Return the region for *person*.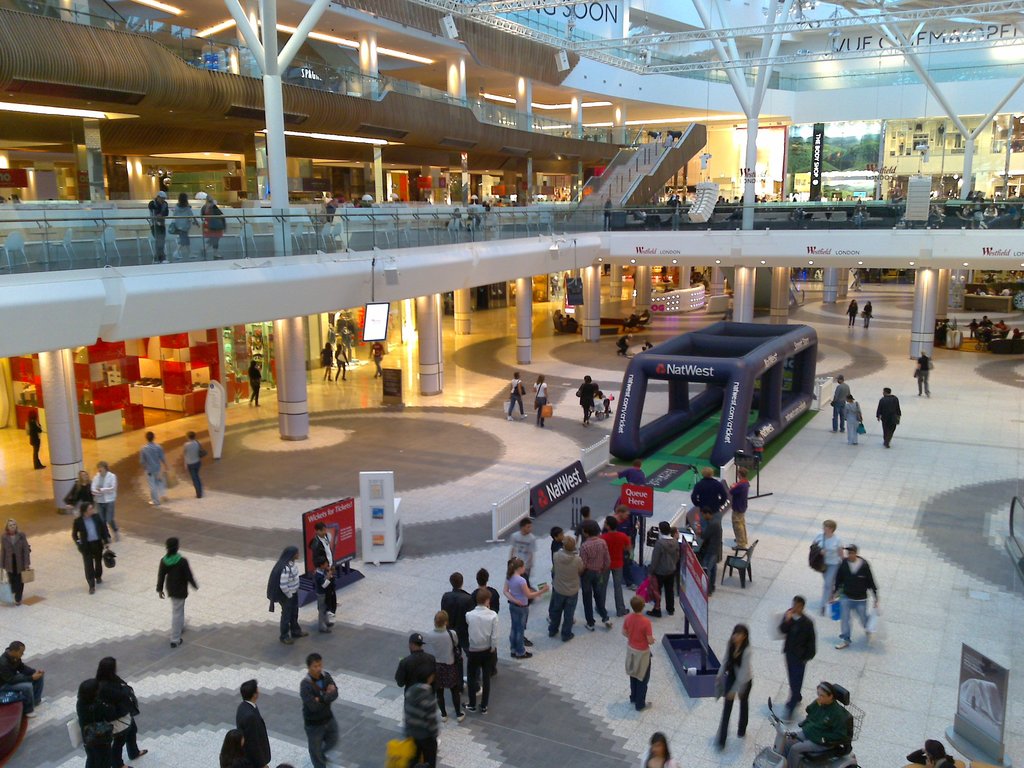
select_region(0, 516, 35, 606).
